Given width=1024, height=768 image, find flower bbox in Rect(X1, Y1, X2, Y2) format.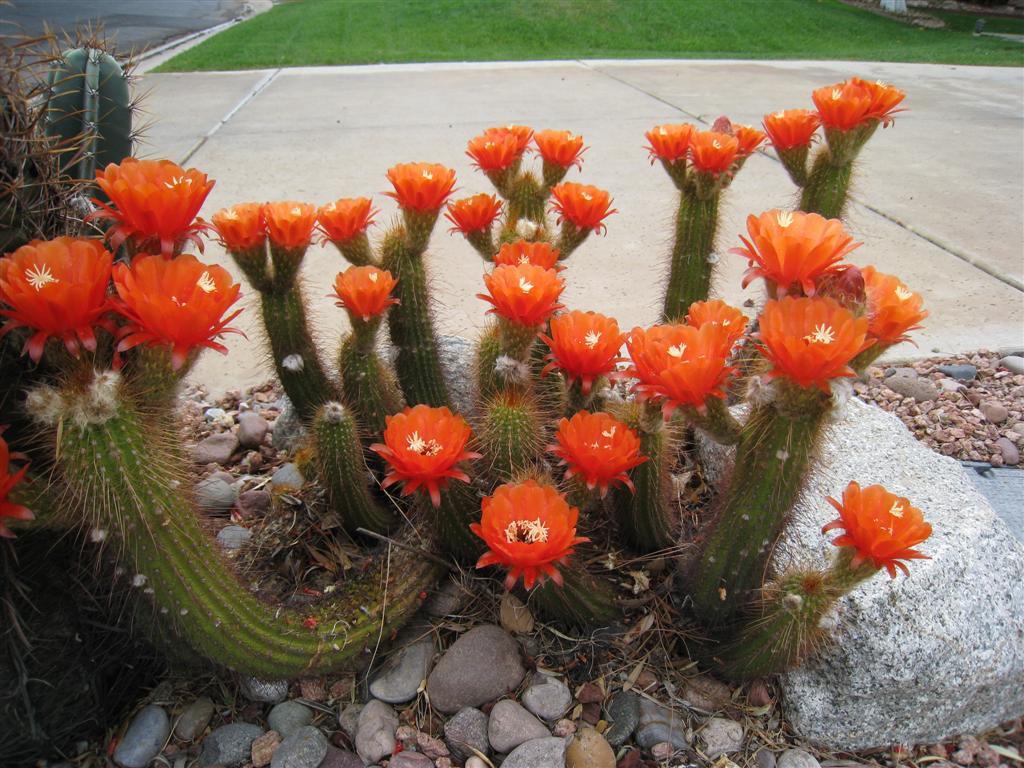
Rect(539, 307, 628, 396).
